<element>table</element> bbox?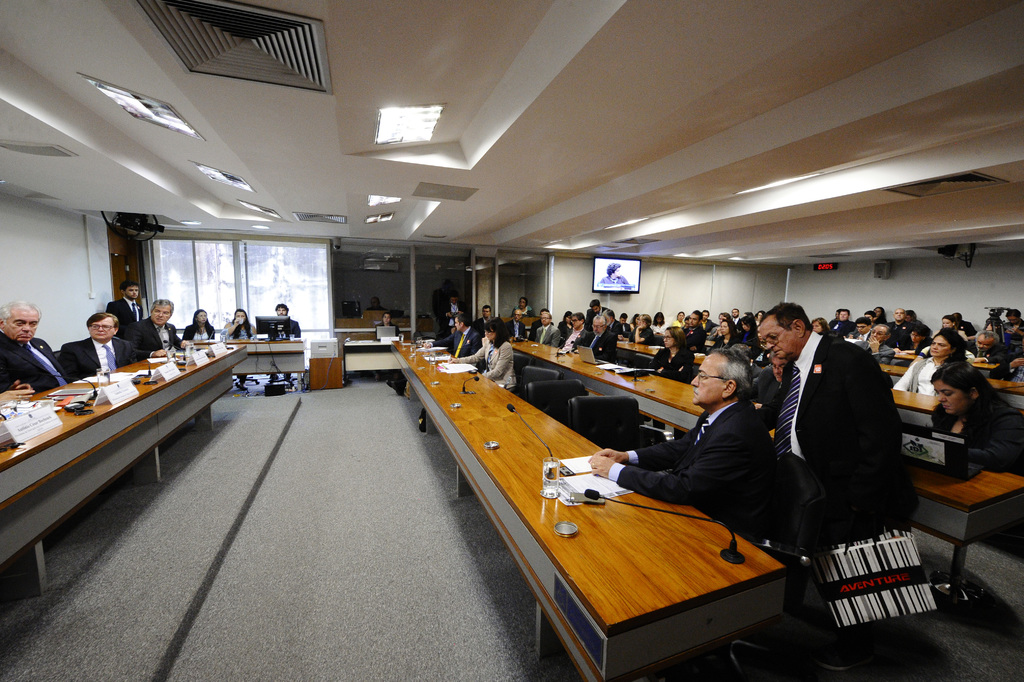
{"left": 0, "top": 342, "right": 247, "bottom": 604}
